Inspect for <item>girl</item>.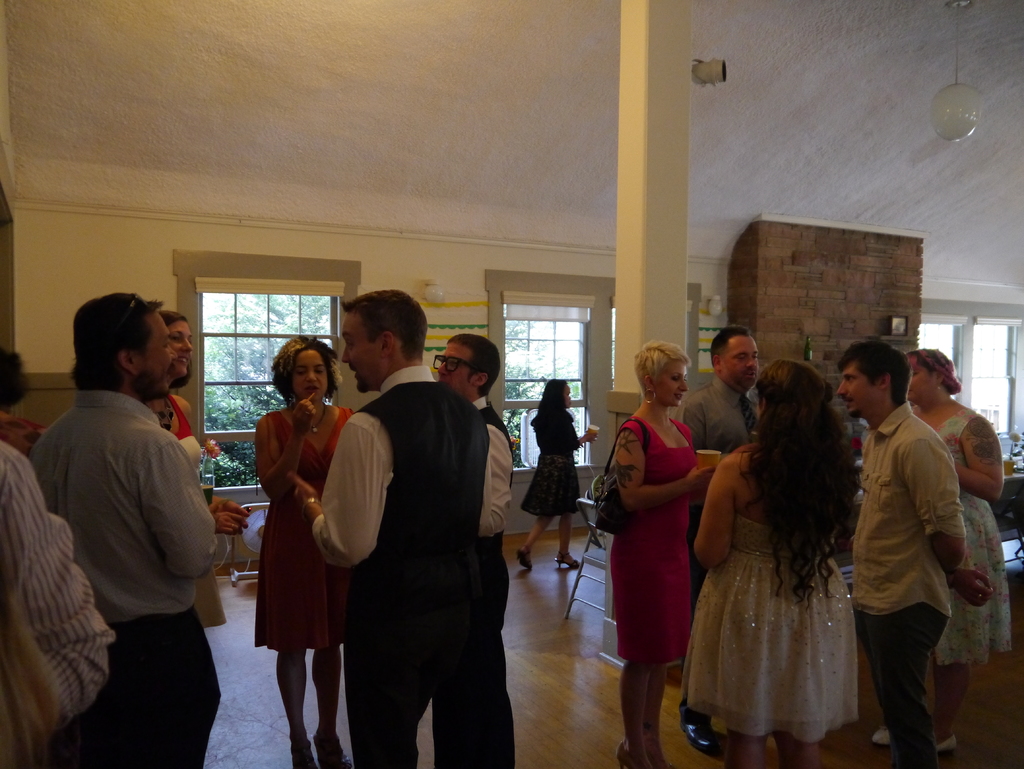
Inspection: (left=518, top=374, right=599, bottom=574).
